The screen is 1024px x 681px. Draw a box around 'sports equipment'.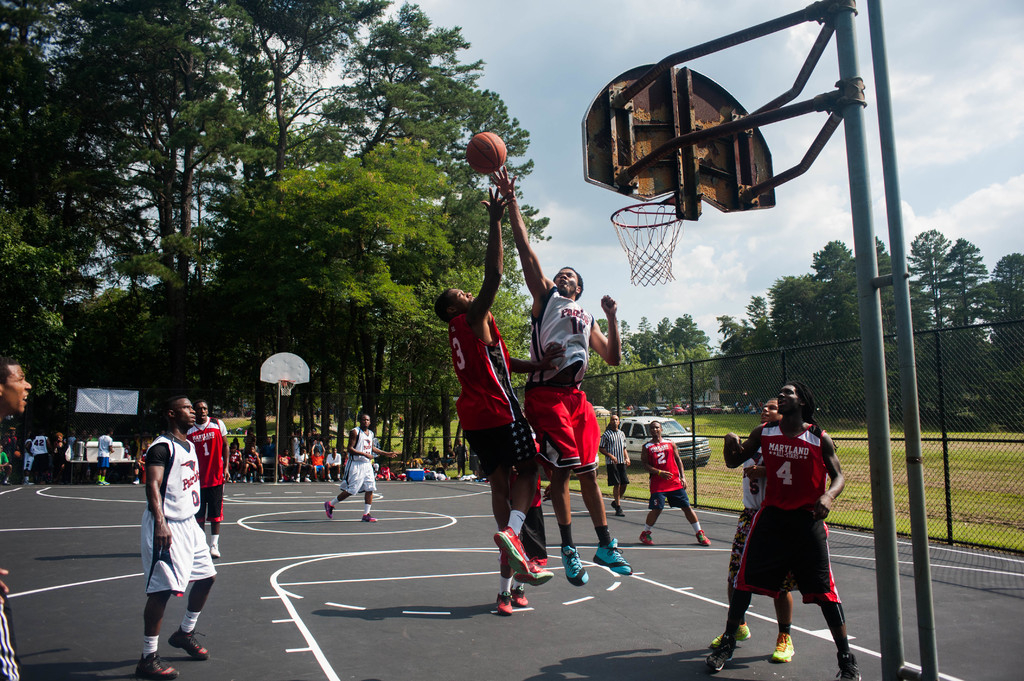
<box>704,645,733,675</box>.
